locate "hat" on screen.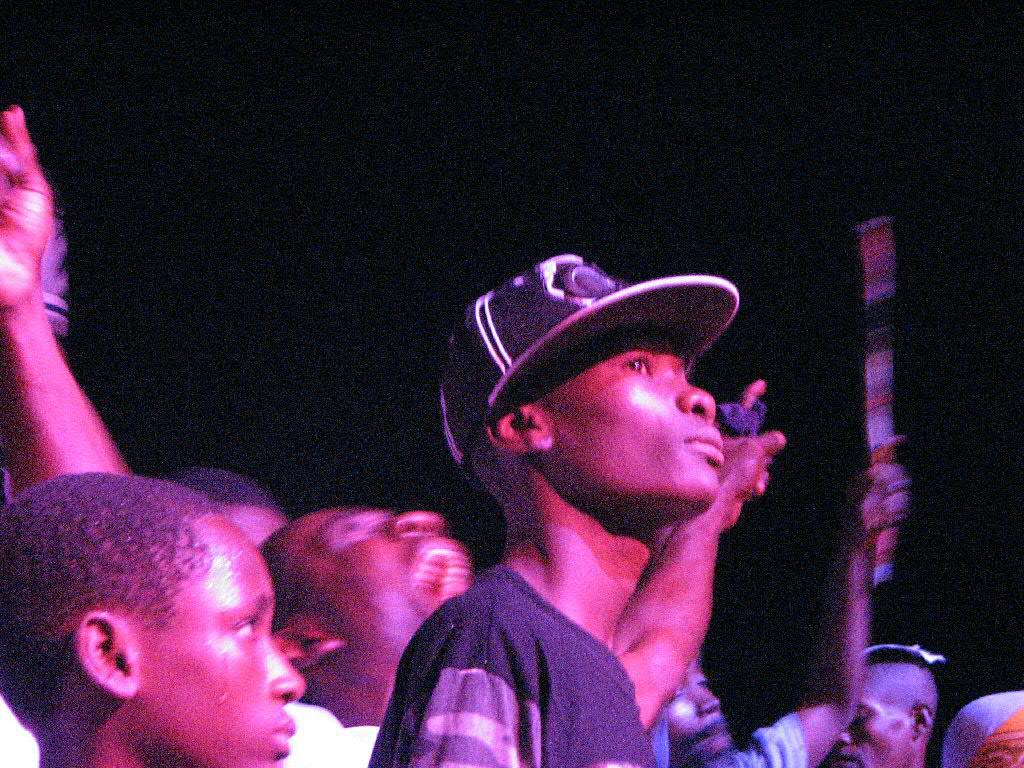
On screen at <box>439,253,746,480</box>.
